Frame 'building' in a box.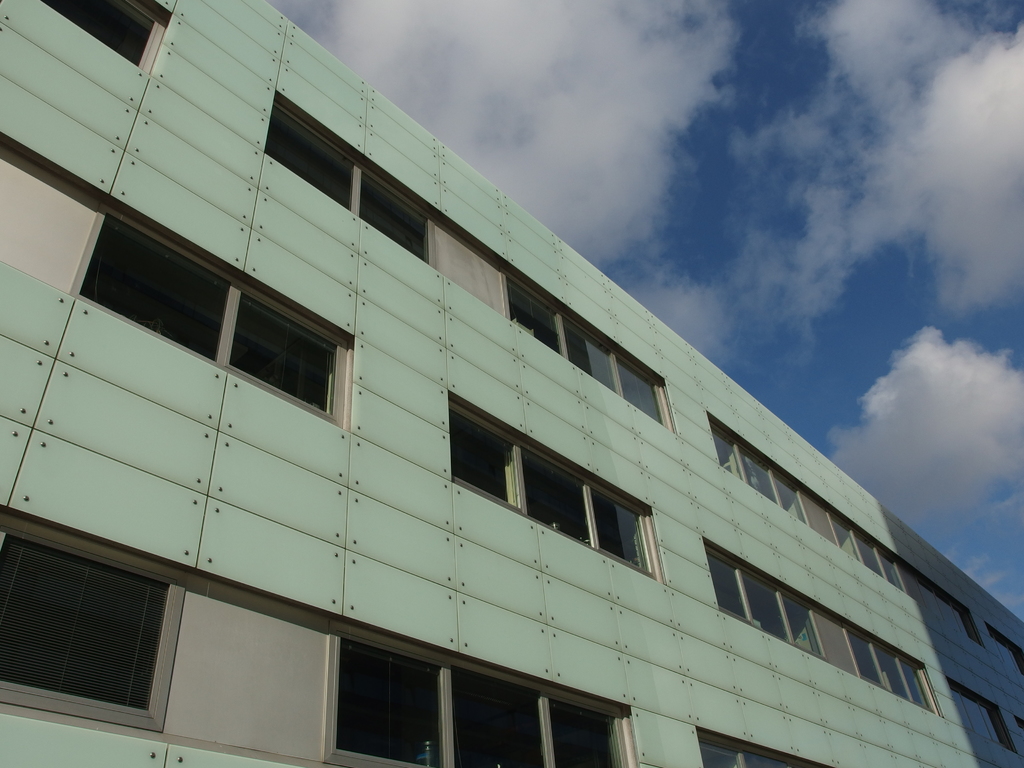
[0,0,1023,767].
